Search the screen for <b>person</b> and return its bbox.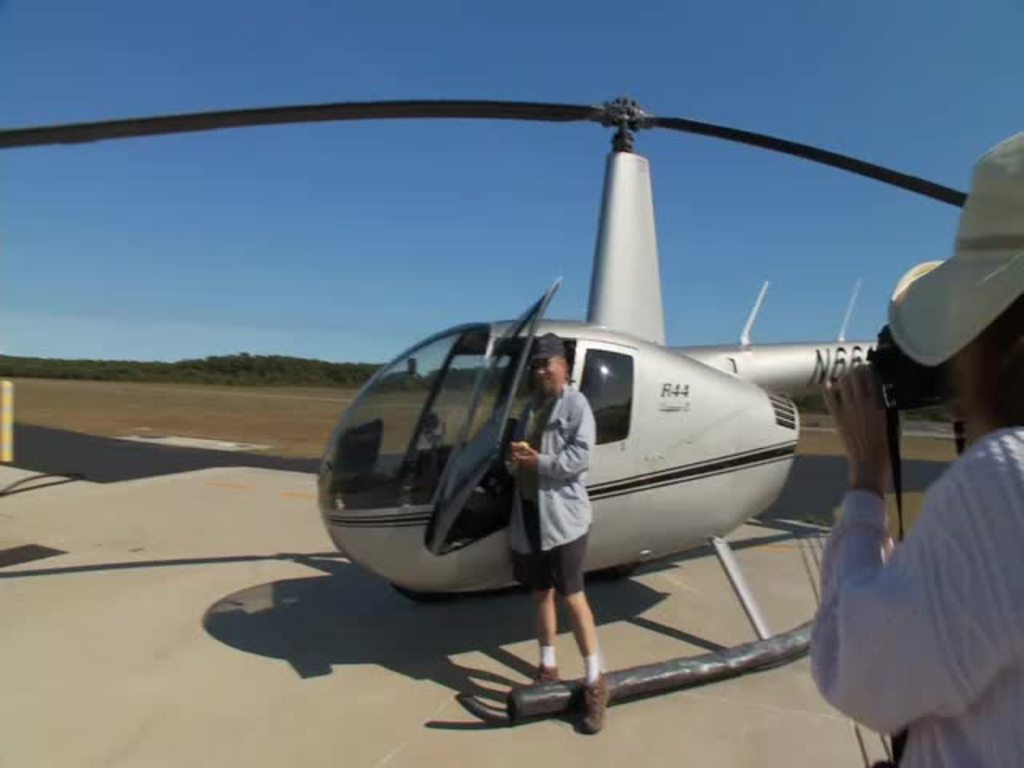
Found: (496,330,602,744).
